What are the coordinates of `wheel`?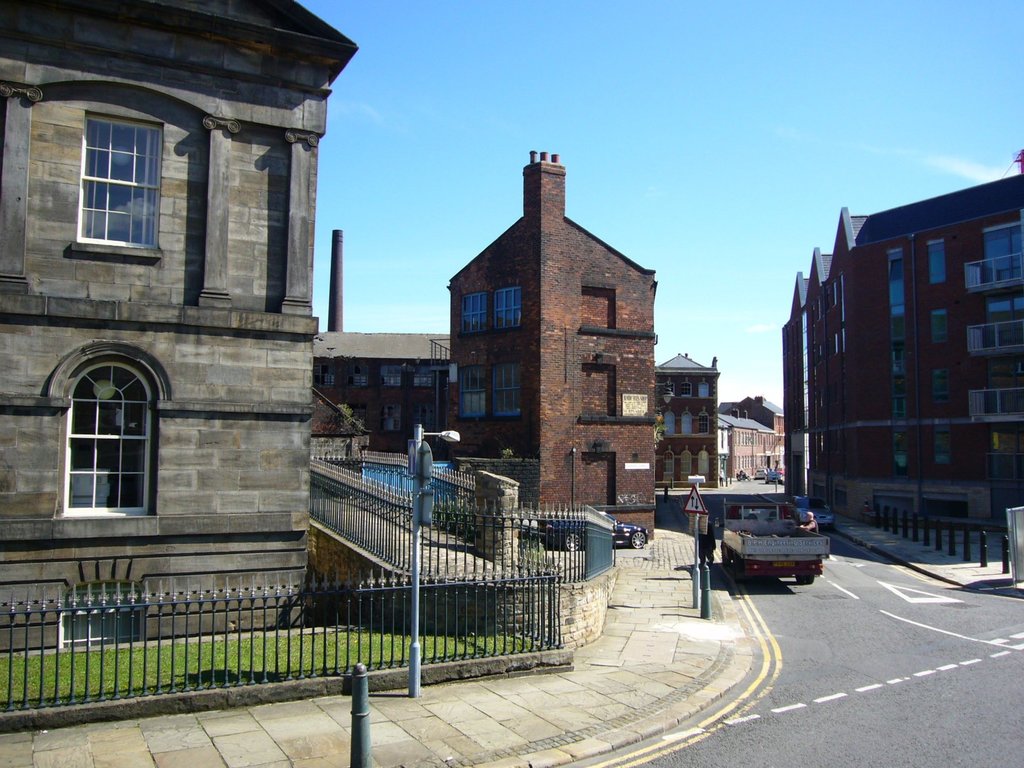
(left=797, top=576, right=806, bottom=584).
